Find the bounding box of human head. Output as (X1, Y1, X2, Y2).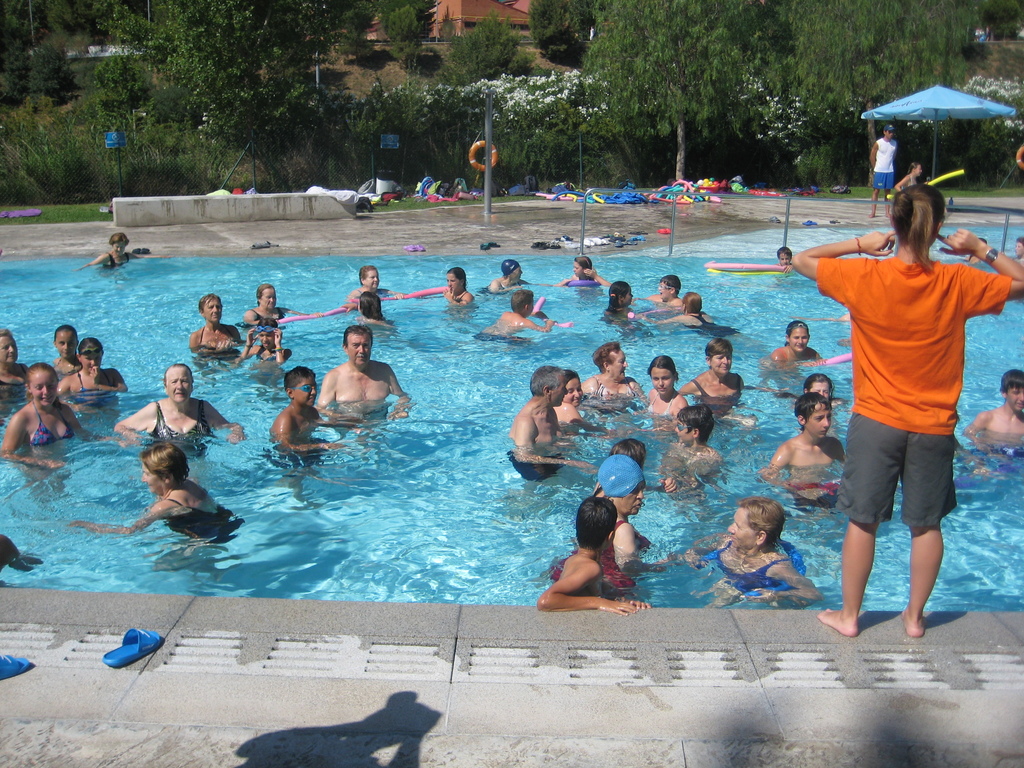
(74, 339, 102, 373).
